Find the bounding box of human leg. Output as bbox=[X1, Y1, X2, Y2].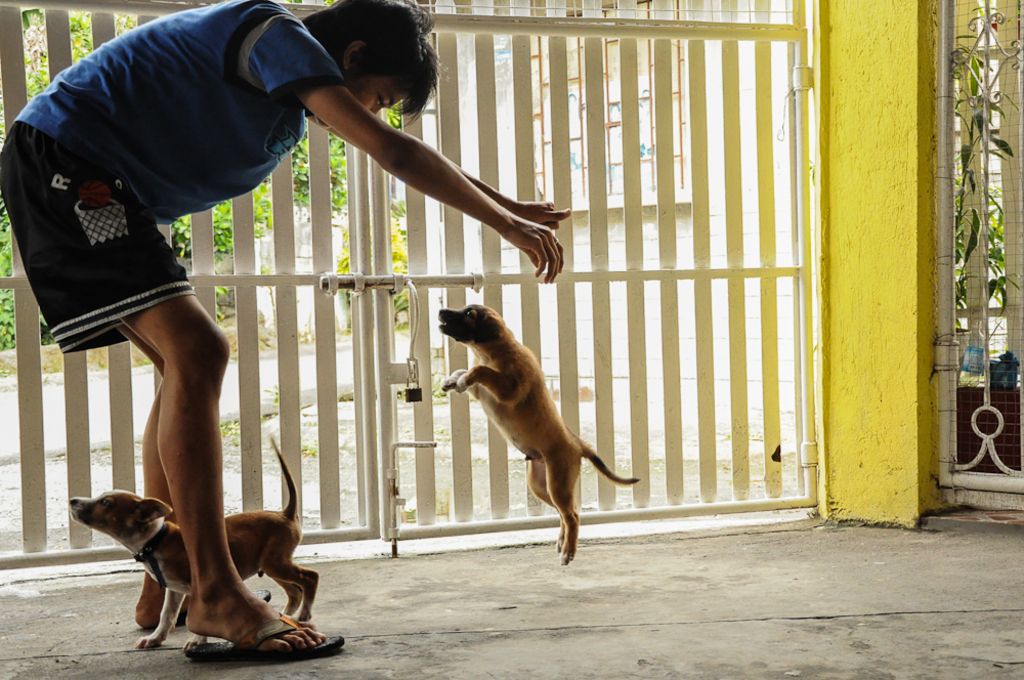
bbox=[139, 287, 337, 658].
